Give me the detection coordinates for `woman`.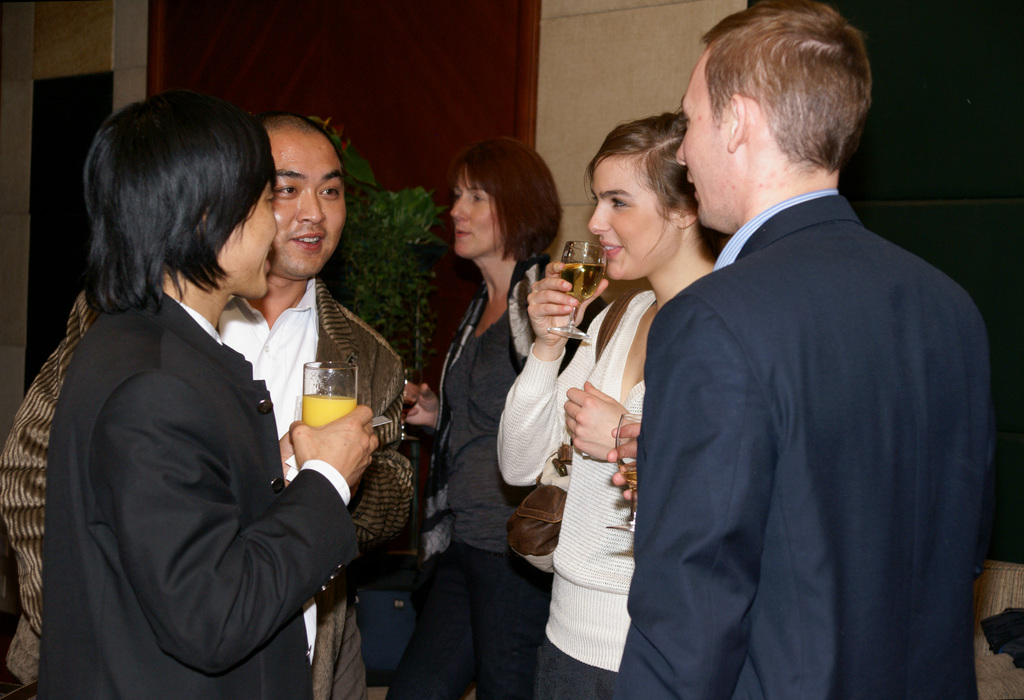
(399, 159, 552, 628).
